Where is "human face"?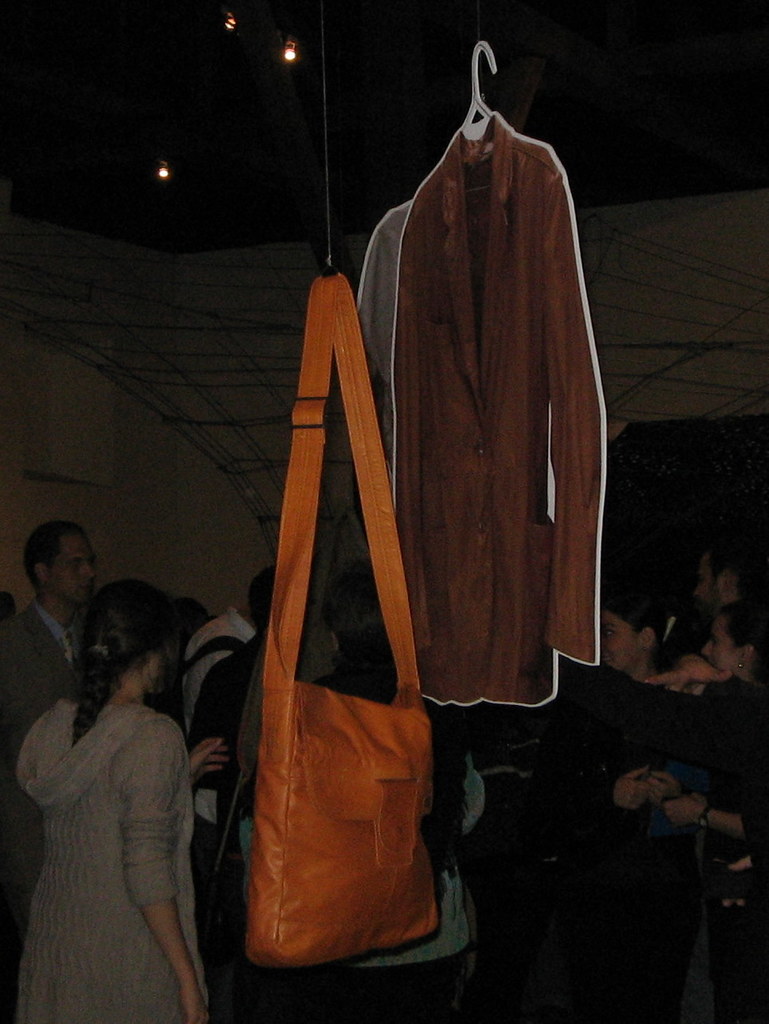
[603, 608, 641, 676].
